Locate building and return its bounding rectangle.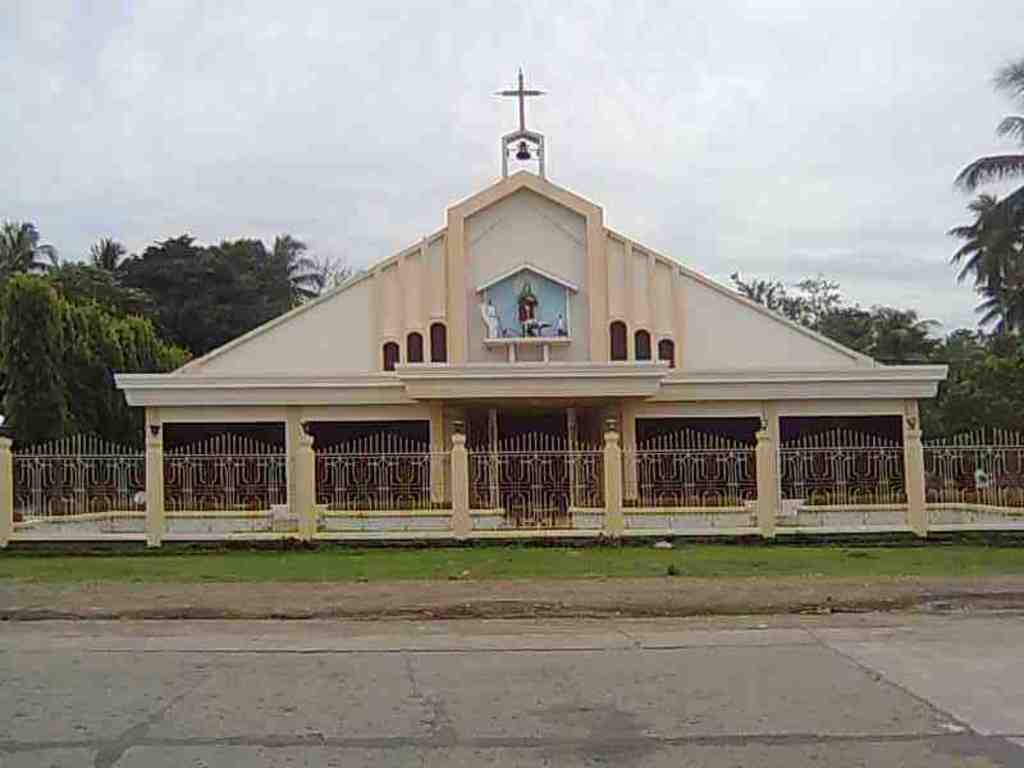
(0,59,1023,536).
